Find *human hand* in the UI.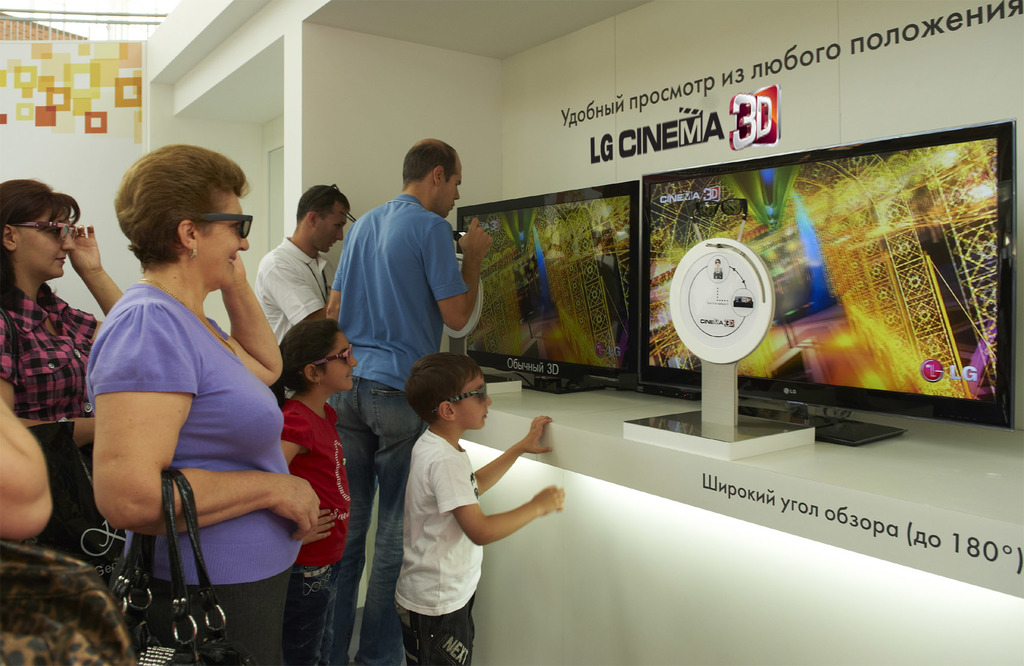
UI element at [x1=68, y1=224, x2=104, y2=270].
